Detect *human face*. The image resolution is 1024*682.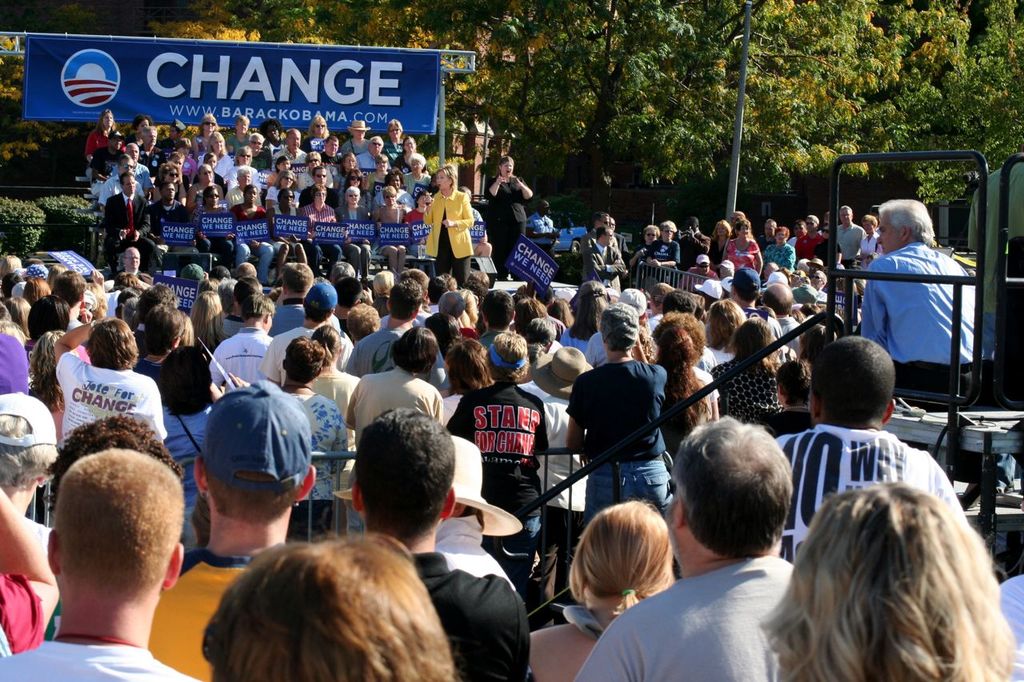
(838,203,855,225).
